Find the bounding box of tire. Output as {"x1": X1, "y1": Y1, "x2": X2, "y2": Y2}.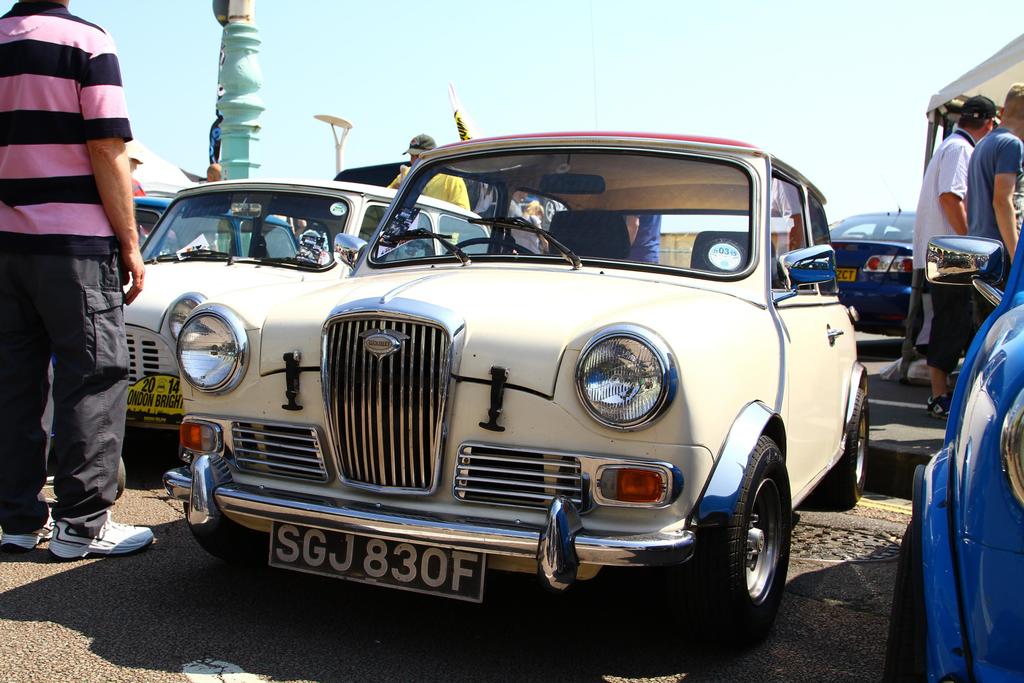
{"x1": 820, "y1": 390, "x2": 868, "y2": 504}.
